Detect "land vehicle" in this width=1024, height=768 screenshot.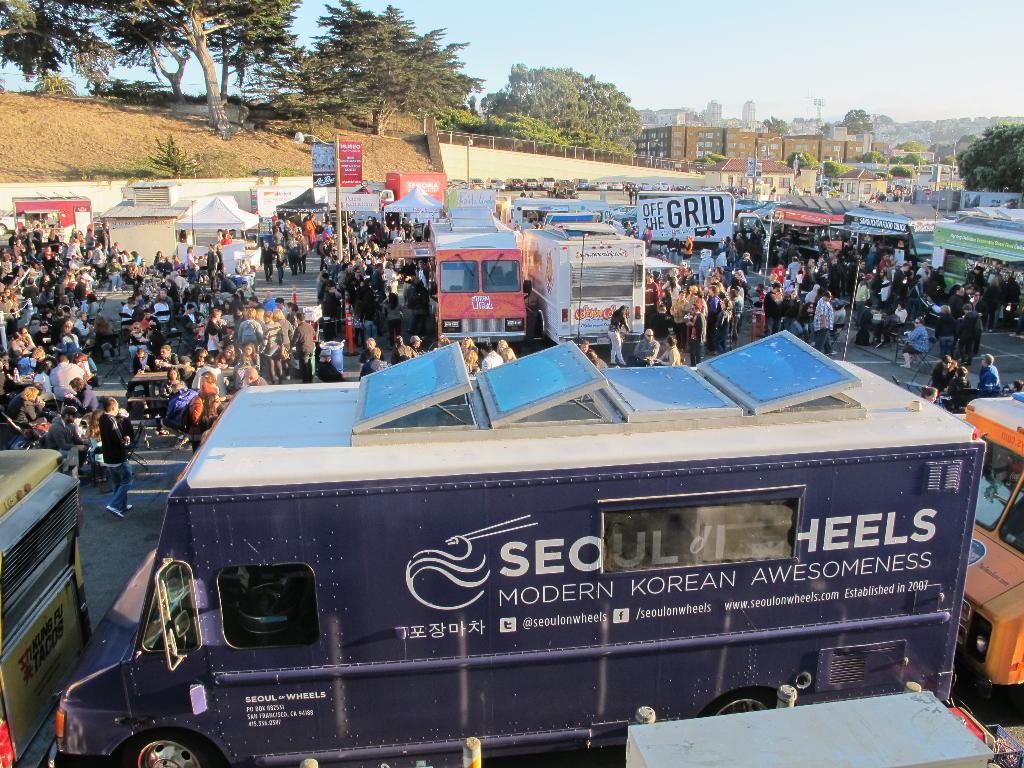
Detection: 0 447 81 767.
